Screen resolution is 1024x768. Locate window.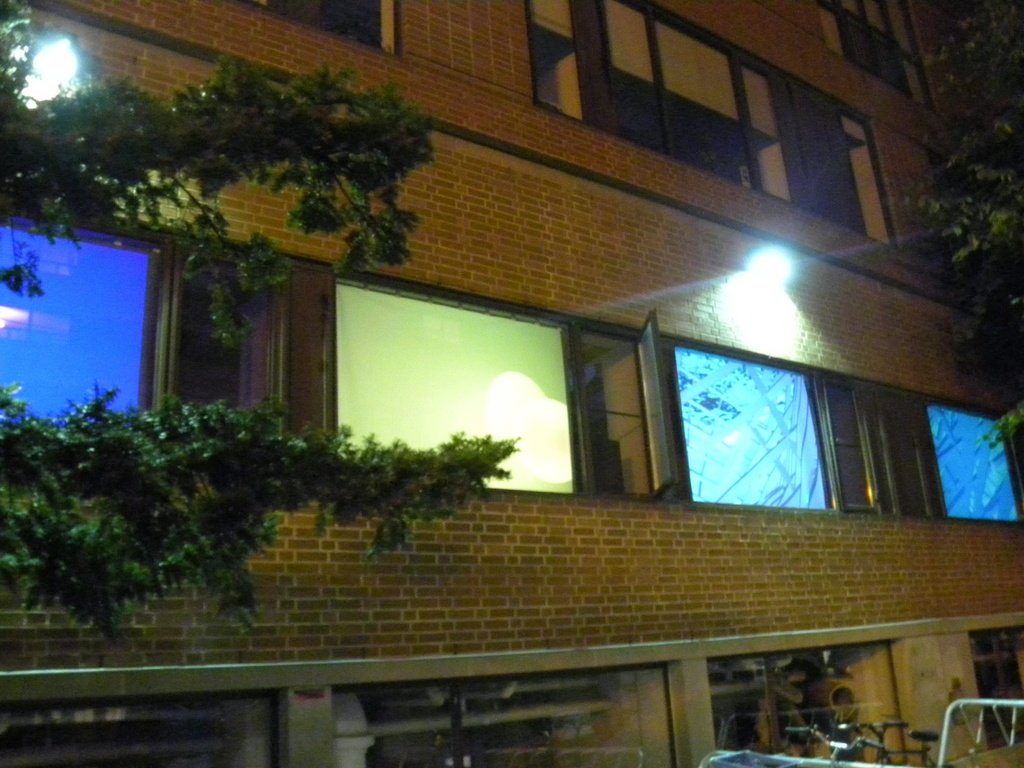
crop(0, 214, 282, 442).
